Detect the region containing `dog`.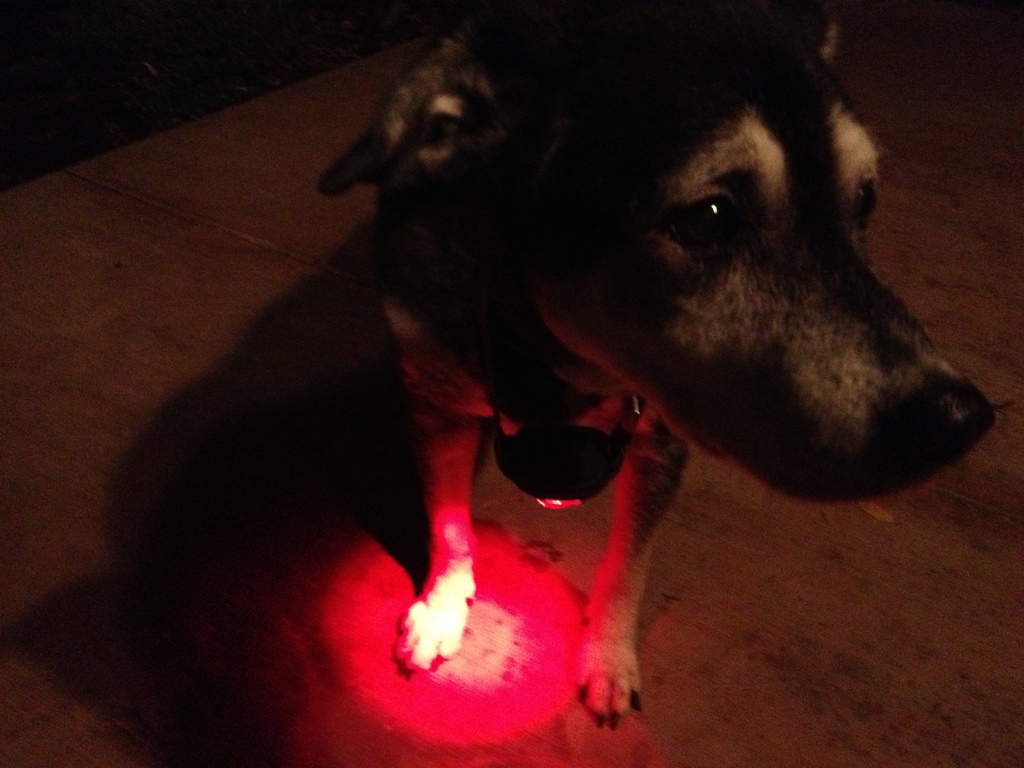
380/0/997/728.
